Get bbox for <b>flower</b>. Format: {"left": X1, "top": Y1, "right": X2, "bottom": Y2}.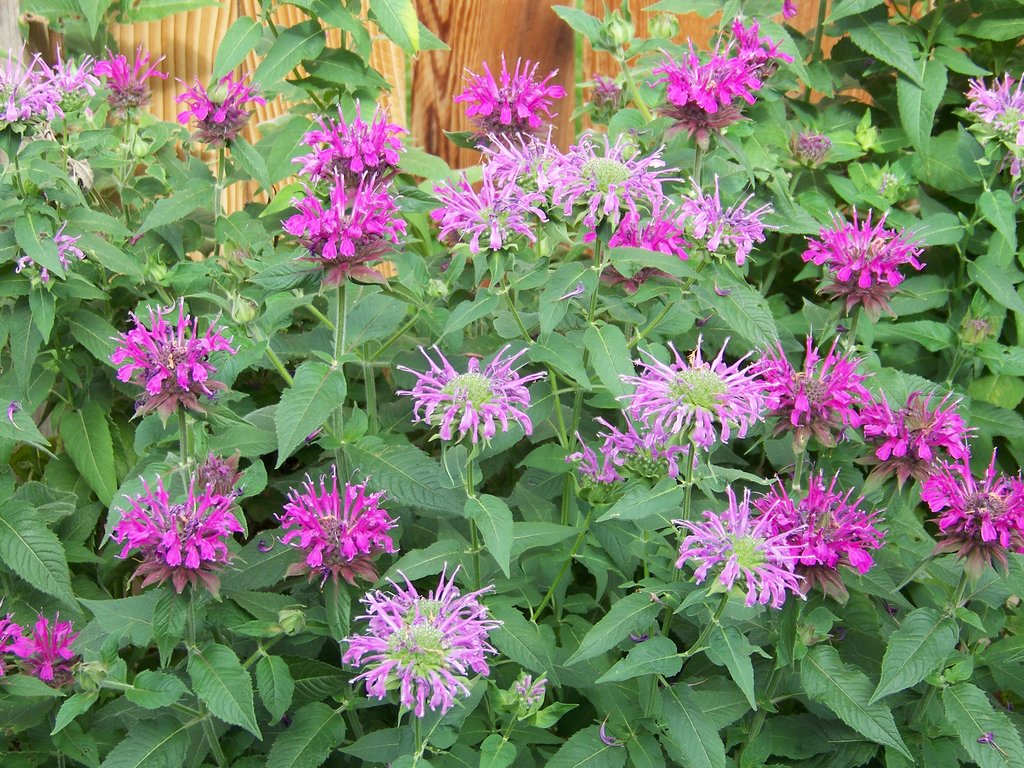
{"left": 646, "top": 37, "right": 753, "bottom": 103}.
